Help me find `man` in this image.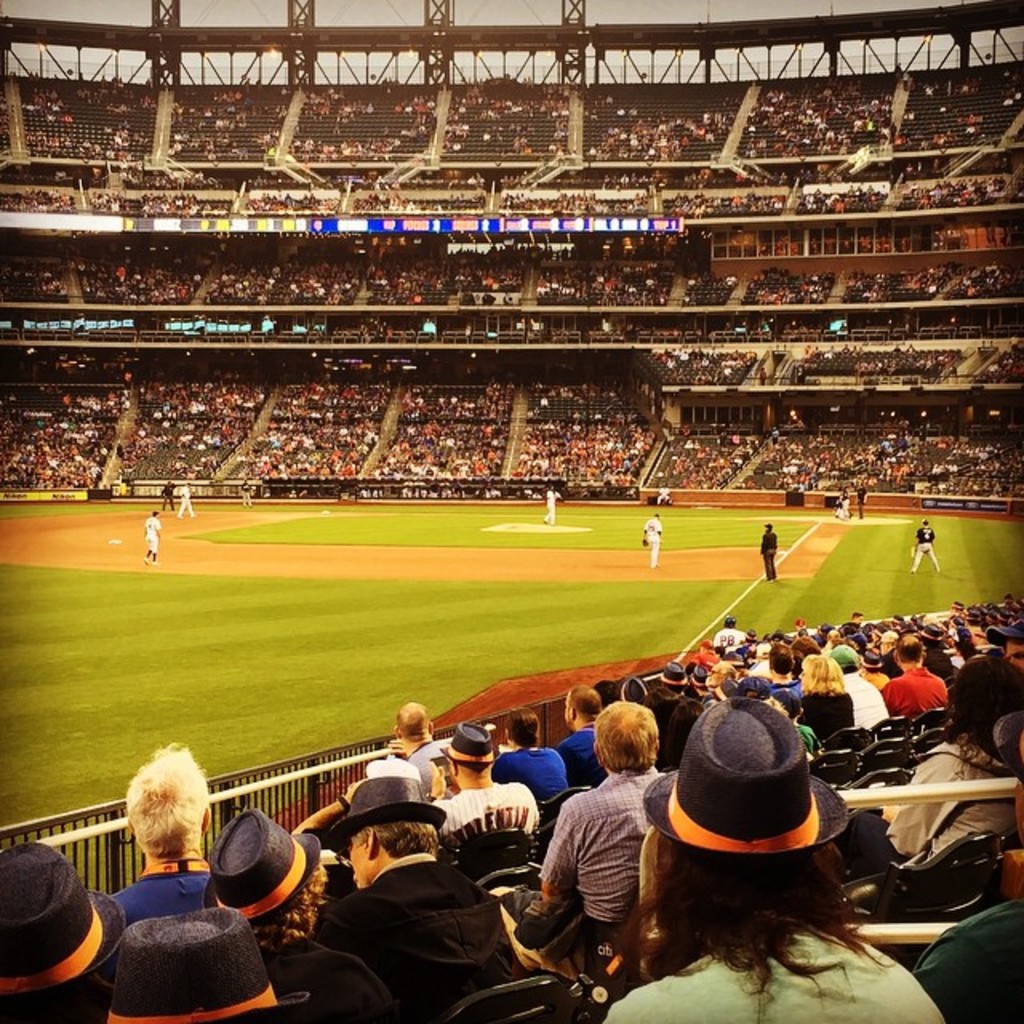
Found it: 157, 483, 170, 515.
